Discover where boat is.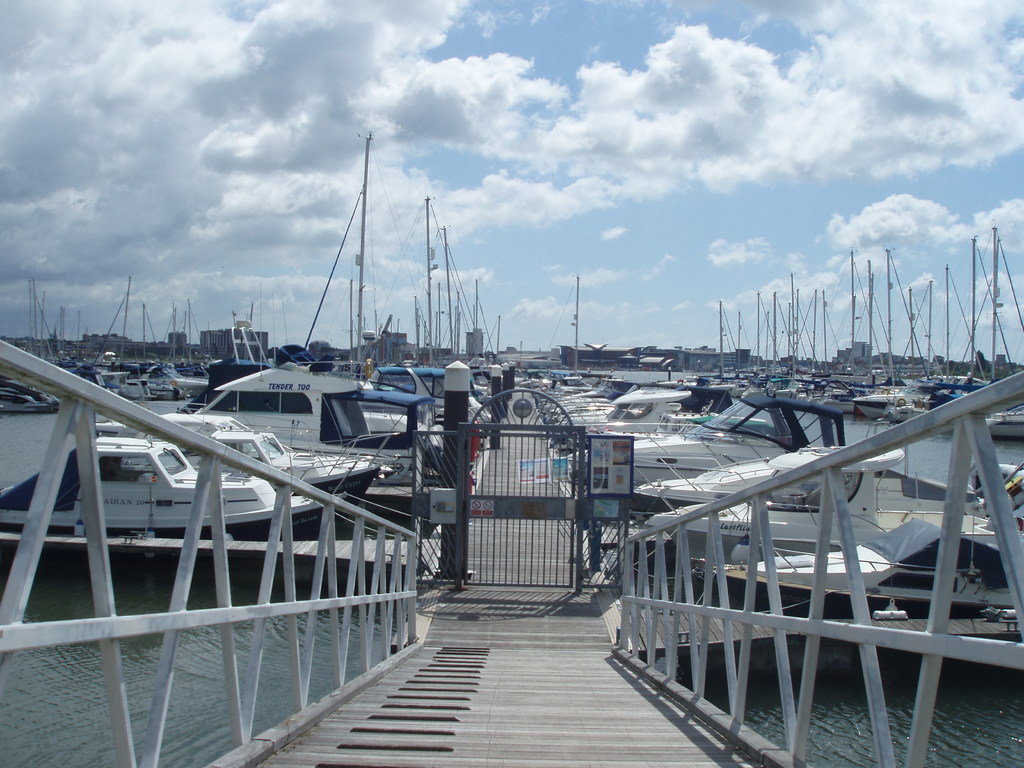
Discovered at x1=348 y1=361 x2=489 y2=431.
